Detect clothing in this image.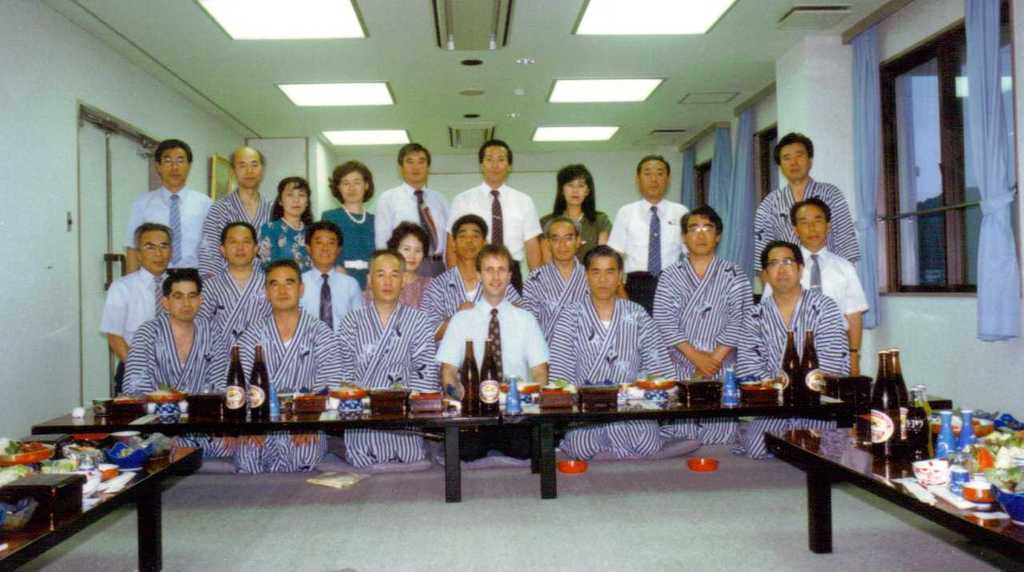
Detection: [left=421, top=262, right=516, bottom=354].
